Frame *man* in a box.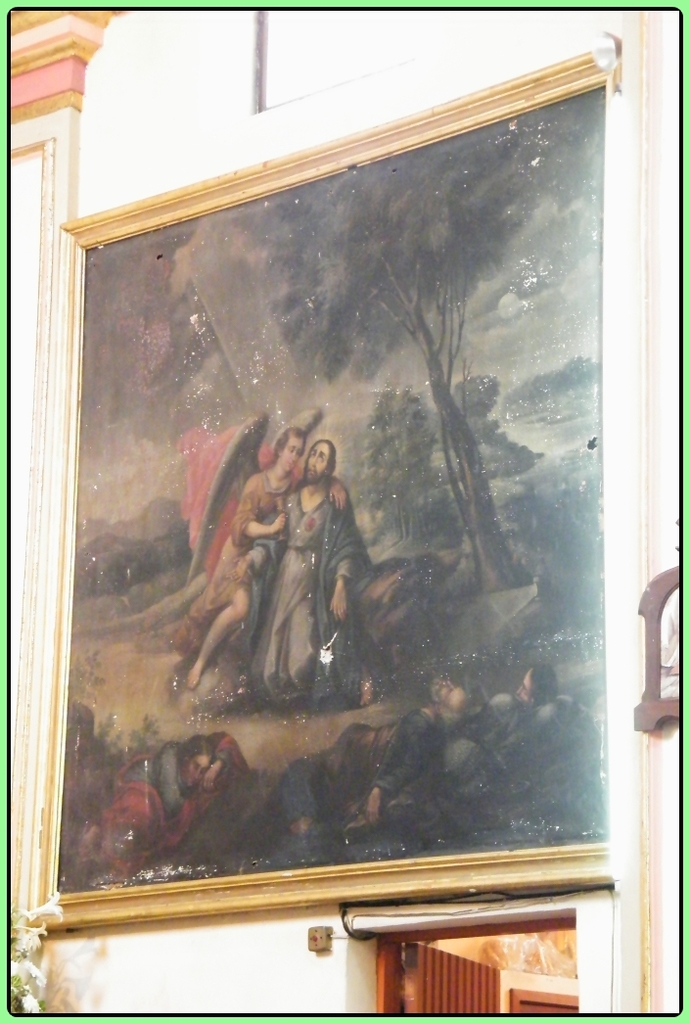
crop(233, 440, 366, 709).
